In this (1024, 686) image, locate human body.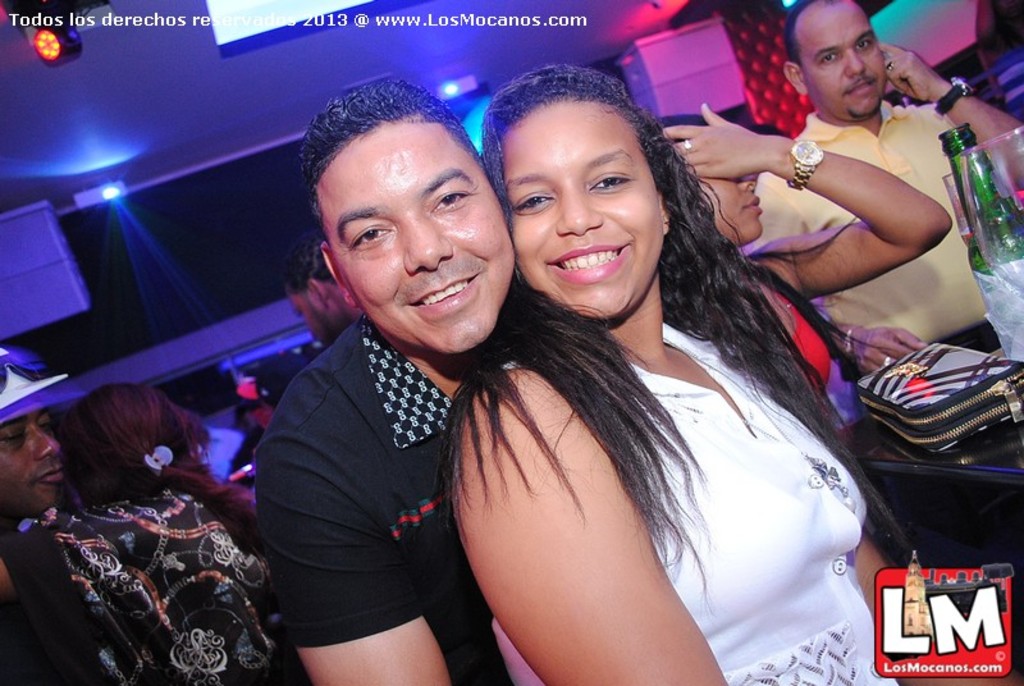
Bounding box: detection(435, 59, 906, 685).
